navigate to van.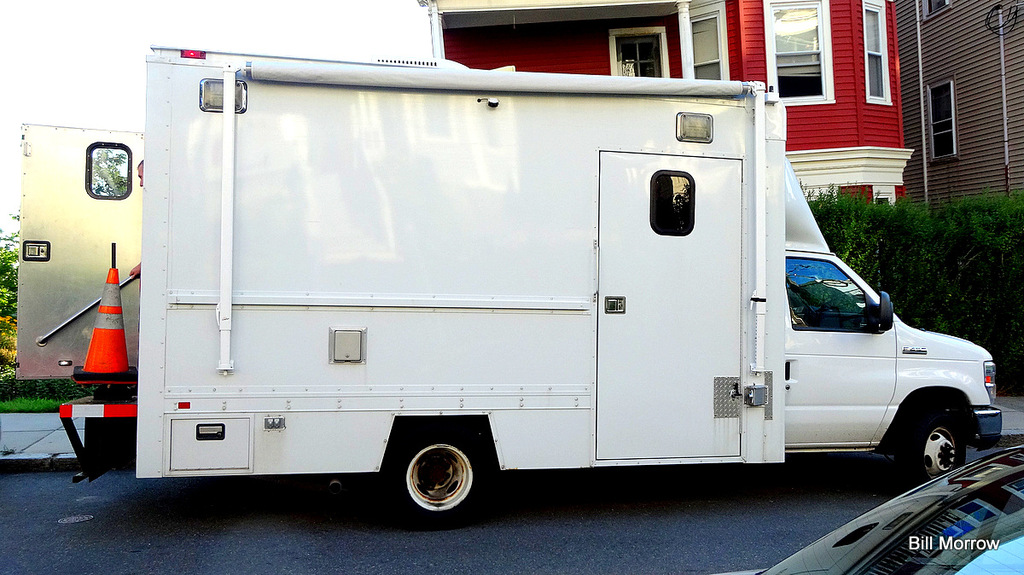
Navigation target: <box>11,41,1005,527</box>.
